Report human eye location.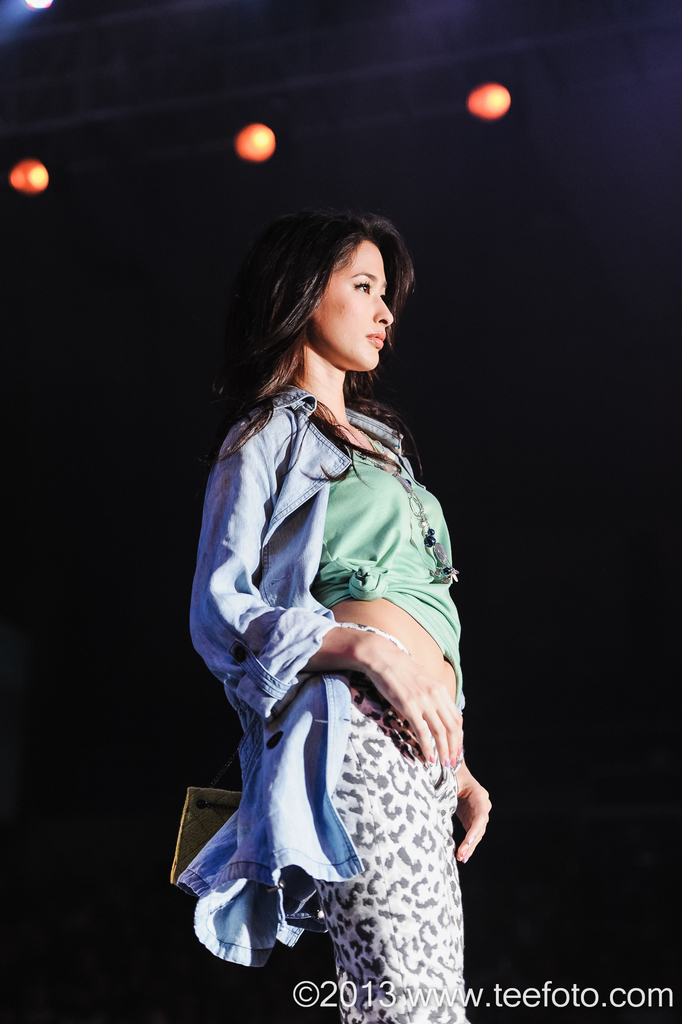
Report: l=355, t=276, r=374, b=300.
